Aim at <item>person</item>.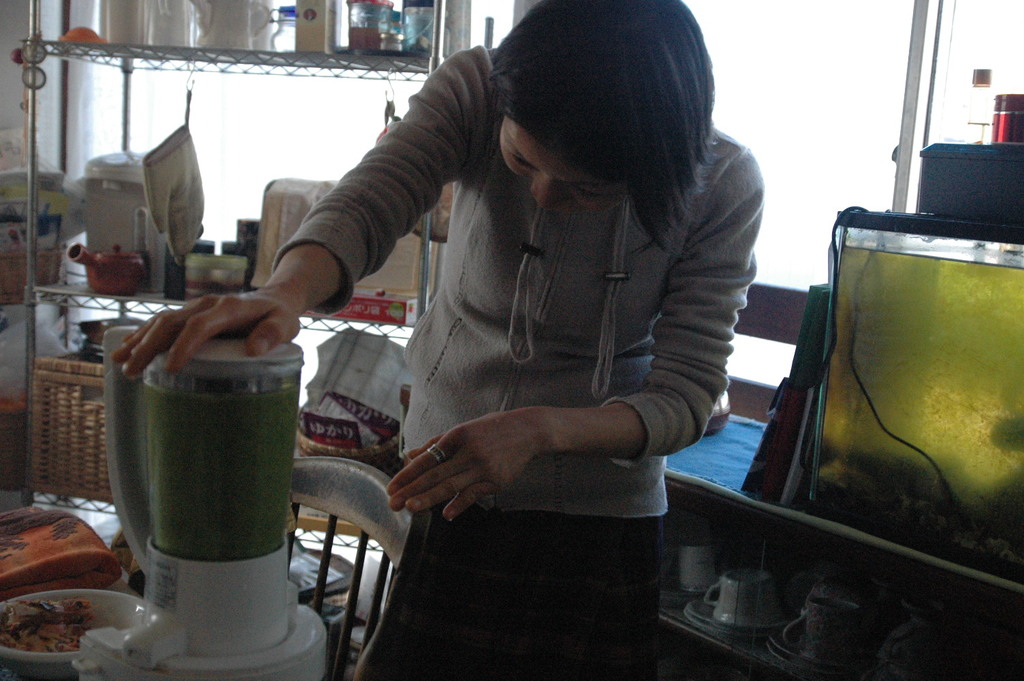
Aimed at l=103, t=0, r=767, b=680.
